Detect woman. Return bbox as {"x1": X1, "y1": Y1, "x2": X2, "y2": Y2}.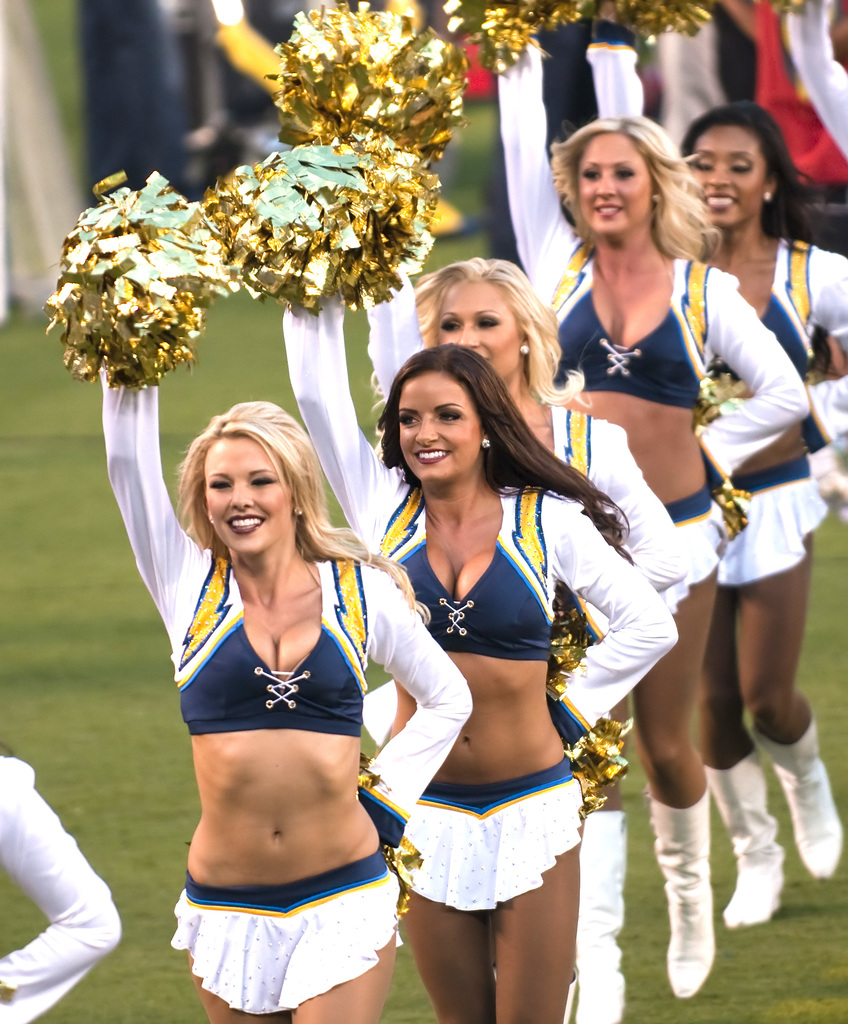
{"x1": 580, "y1": 0, "x2": 846, "y2": 932}.
